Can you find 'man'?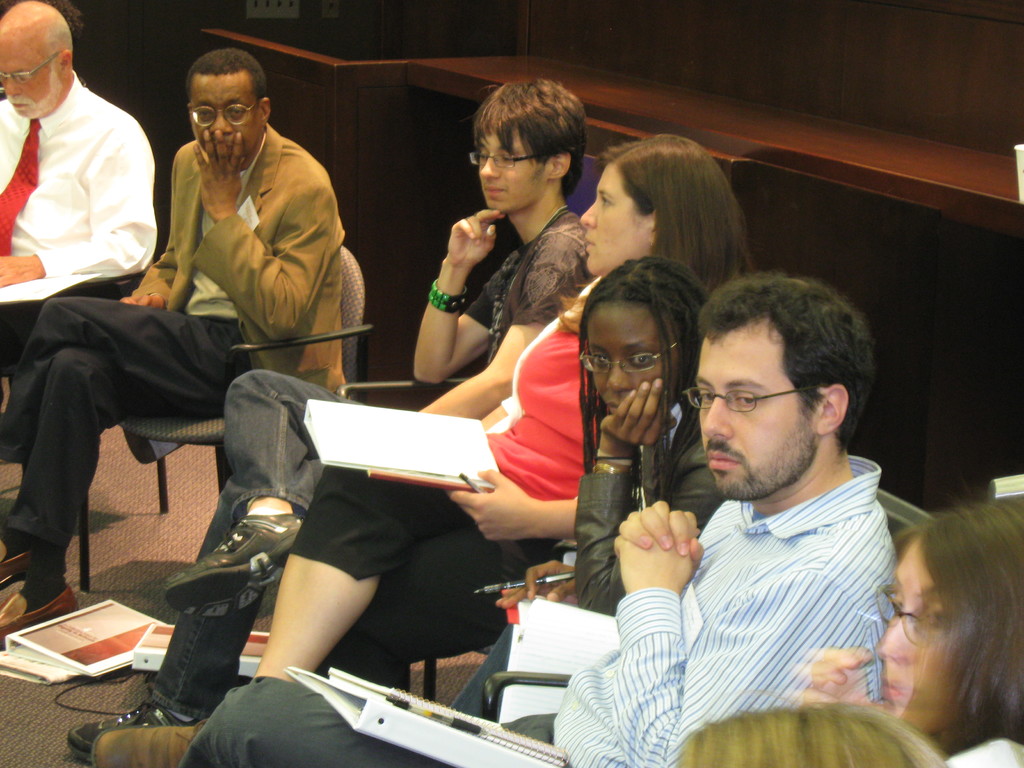
Yes, bounding box: [x1=0, y1=0, x2=162, y2=382].
